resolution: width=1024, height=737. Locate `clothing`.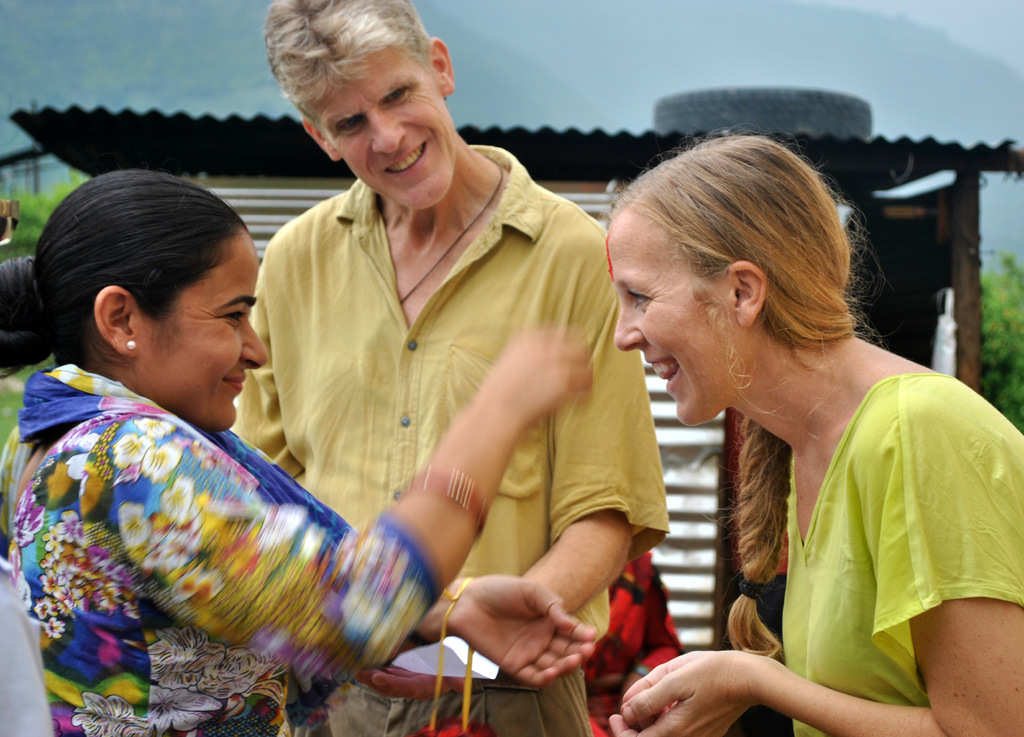
rect(774, 372, 1023, 736).
